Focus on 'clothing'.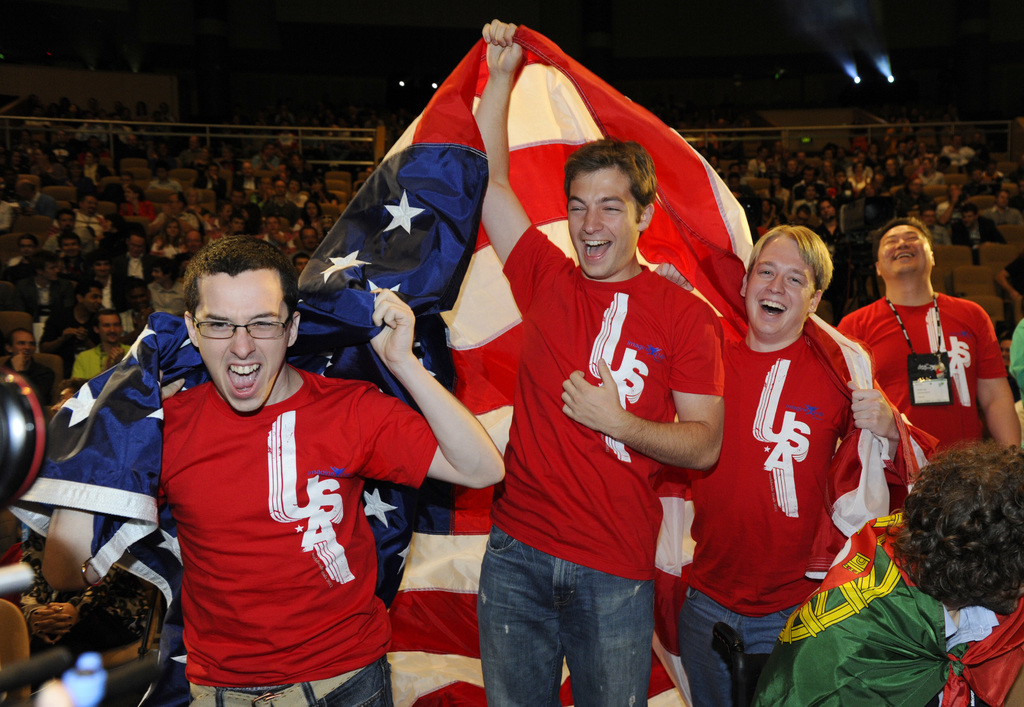
Focused at bbox=(842, 289, 1008, 500).
